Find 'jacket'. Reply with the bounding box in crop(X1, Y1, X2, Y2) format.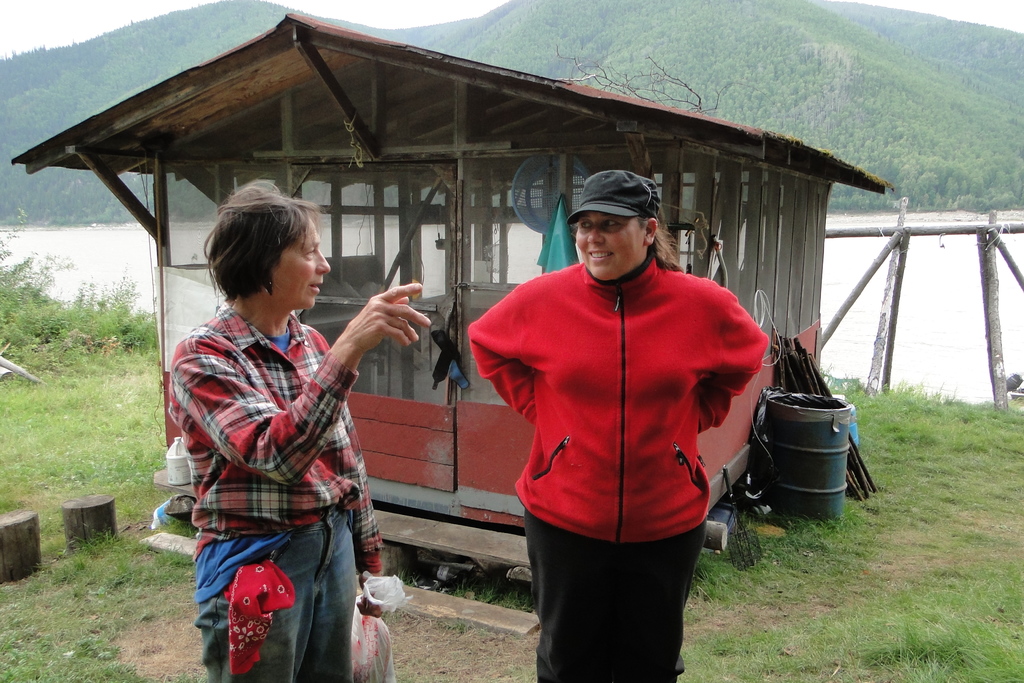
crop(466, 242, 773, 544).
